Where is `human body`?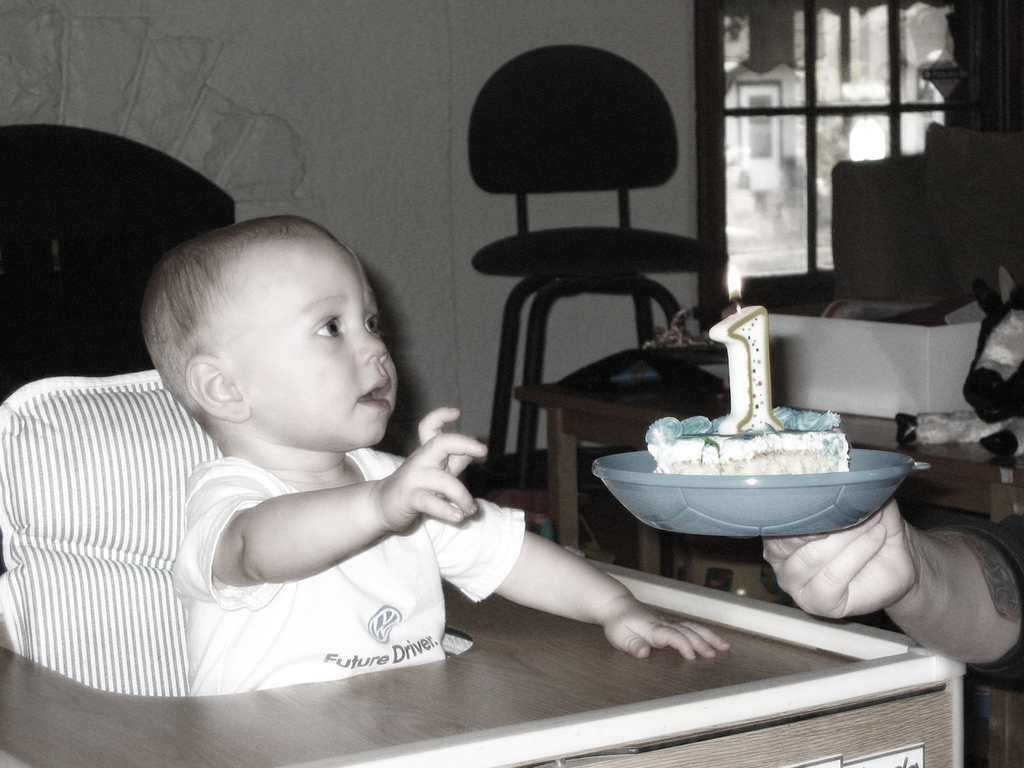
762:491:1023:692.
